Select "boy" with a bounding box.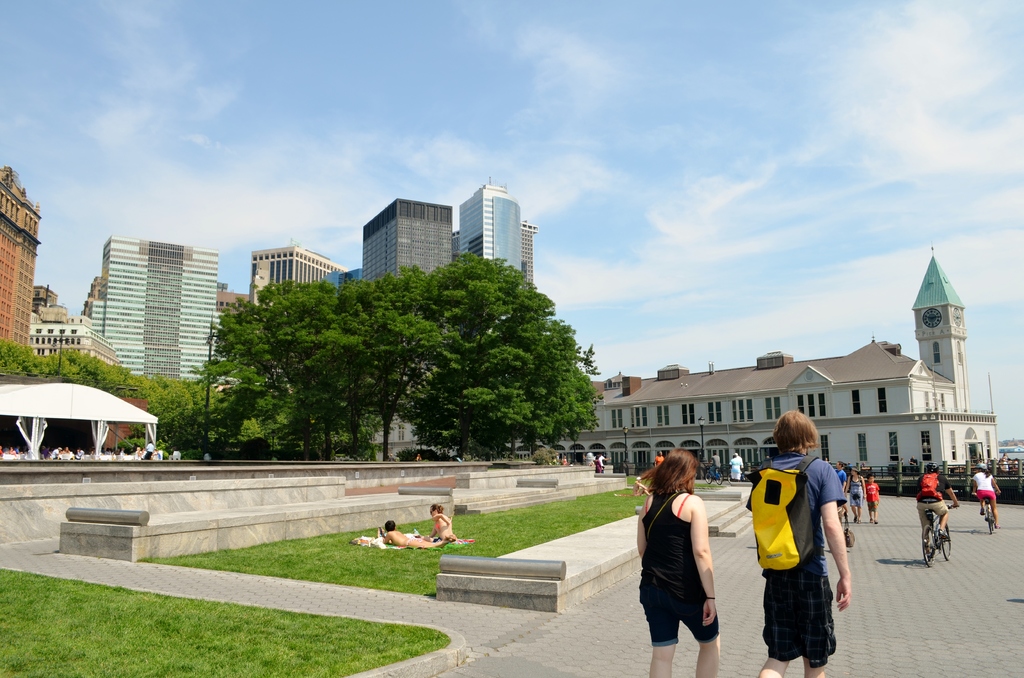
[left=738, top=423, right=858, bottom=671].
